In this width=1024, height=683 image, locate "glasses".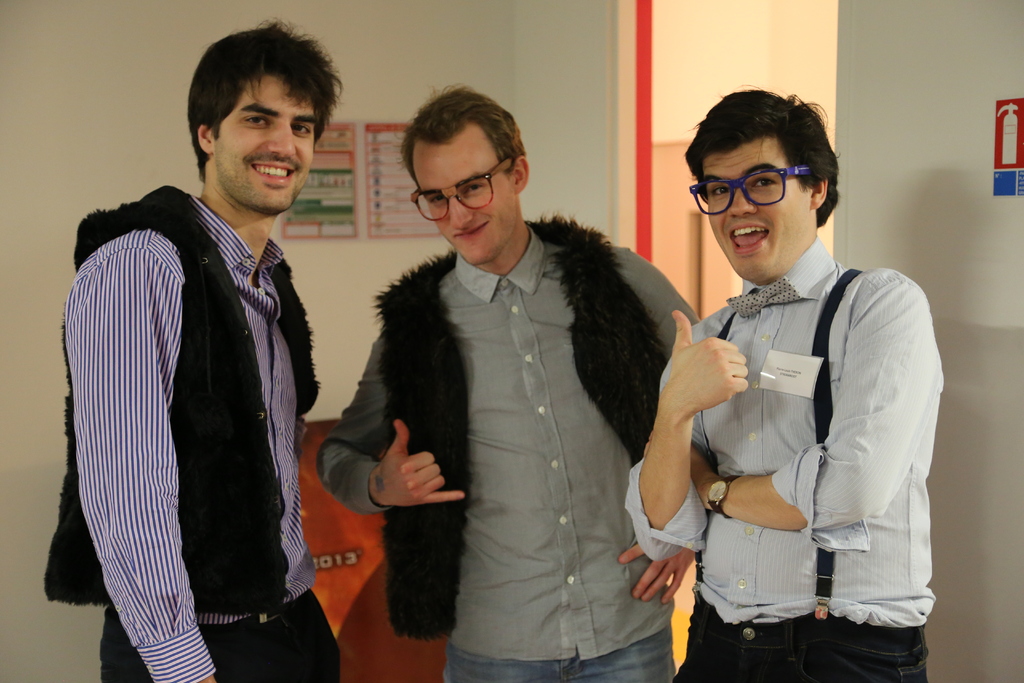
Bounding box: rect(406, 155, 511, 229).
